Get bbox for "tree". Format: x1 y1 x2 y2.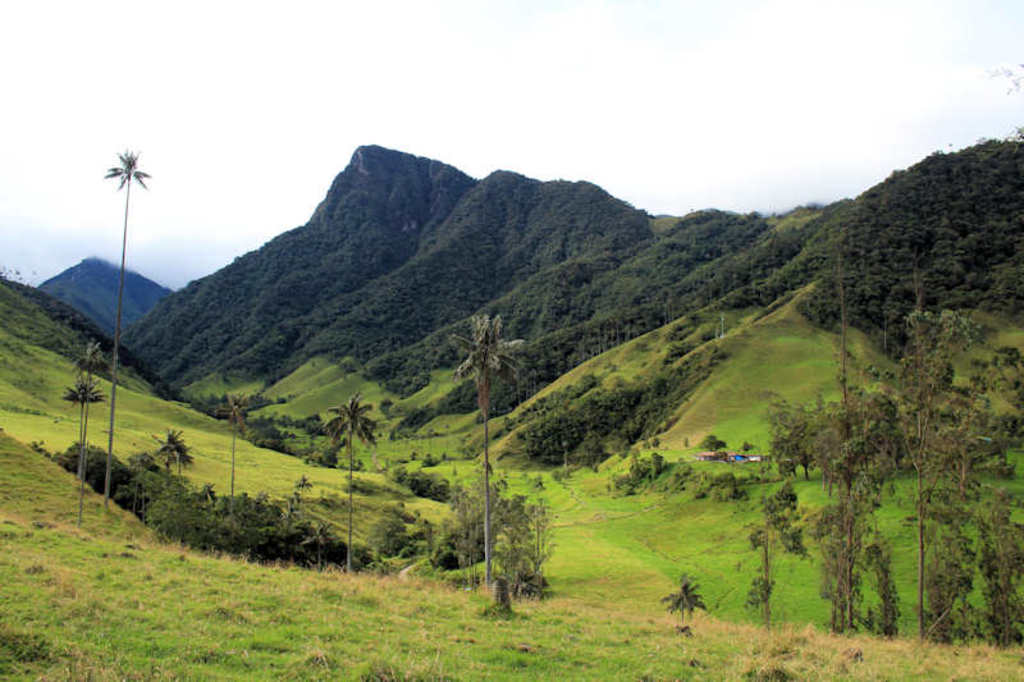
453 311 526 591.
